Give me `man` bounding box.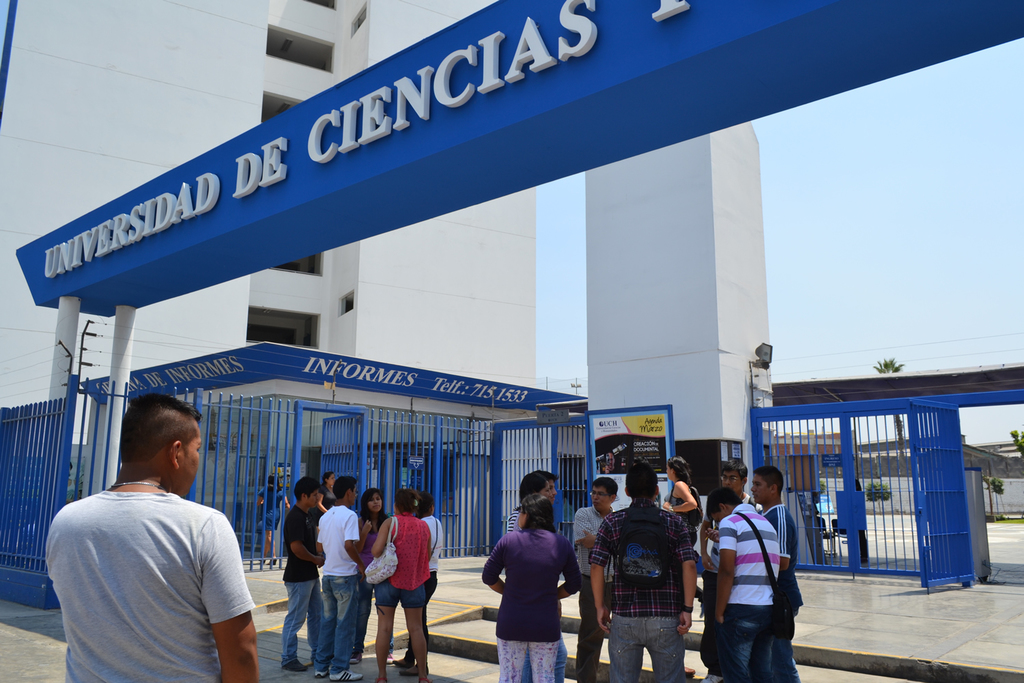
rect(586, 462, 698, 682).
